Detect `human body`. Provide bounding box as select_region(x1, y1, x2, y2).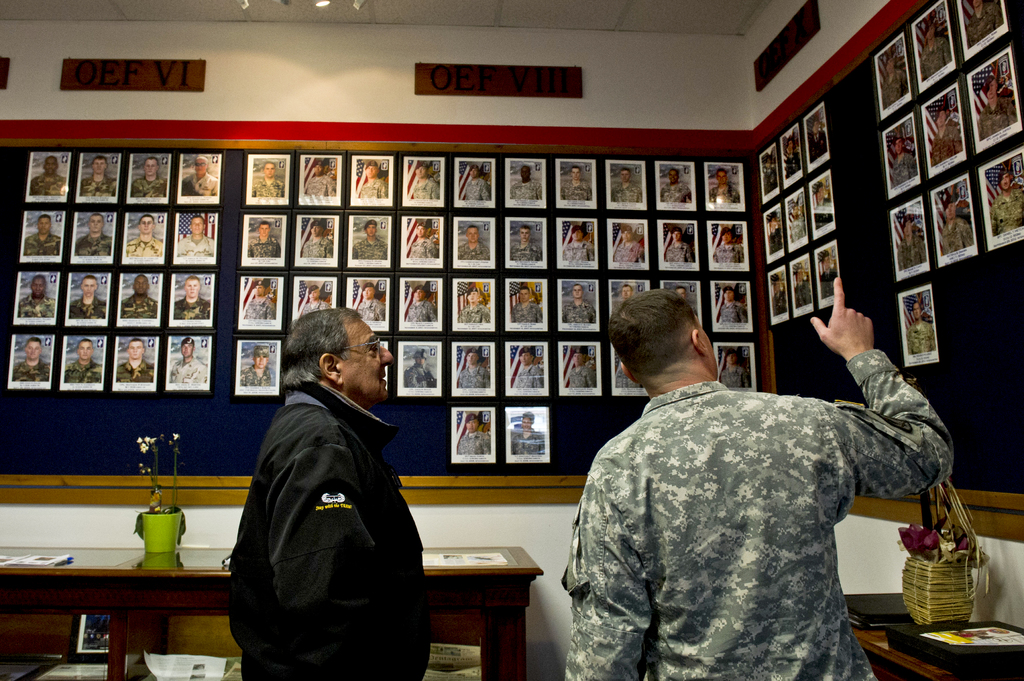
select_region(243, 362, 273, 384).
